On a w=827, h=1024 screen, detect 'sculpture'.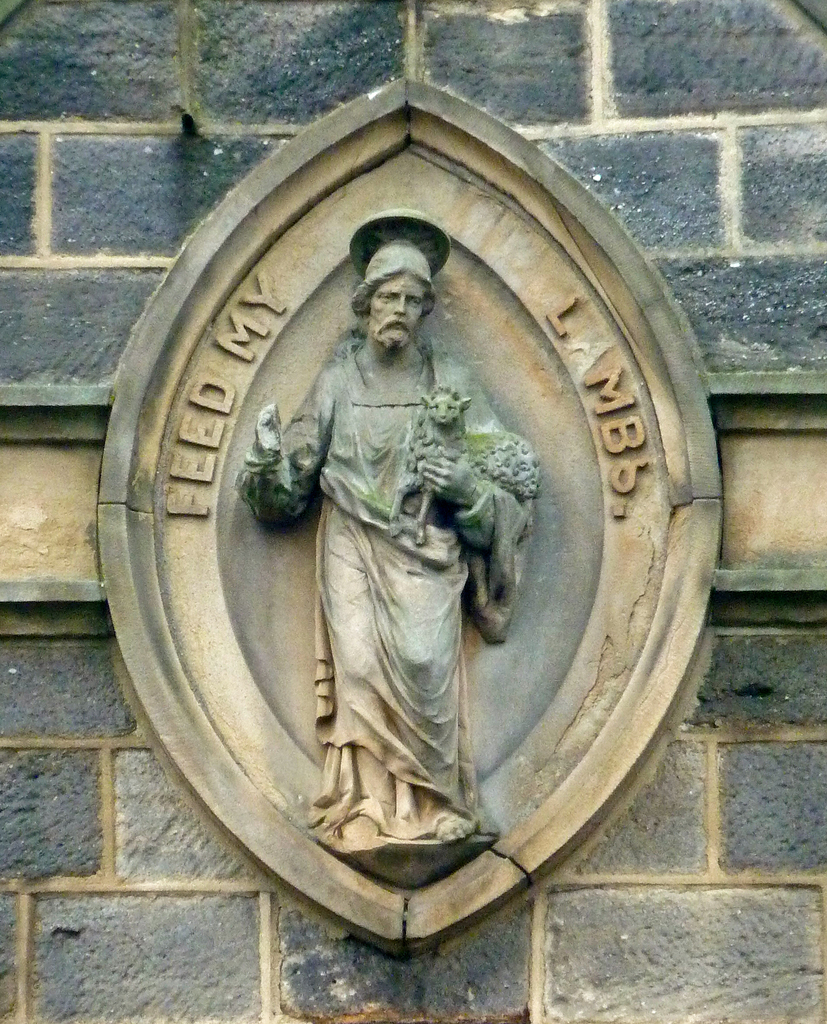
bbox=[234, 205, 550, 886].
